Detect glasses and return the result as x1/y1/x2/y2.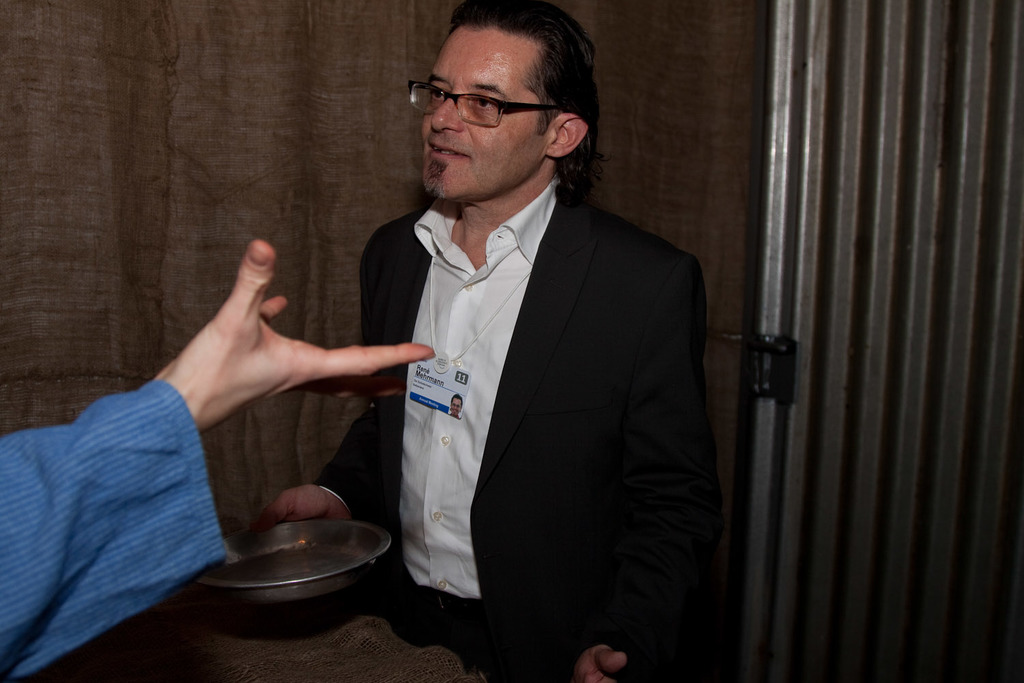
408/79/573/130.
